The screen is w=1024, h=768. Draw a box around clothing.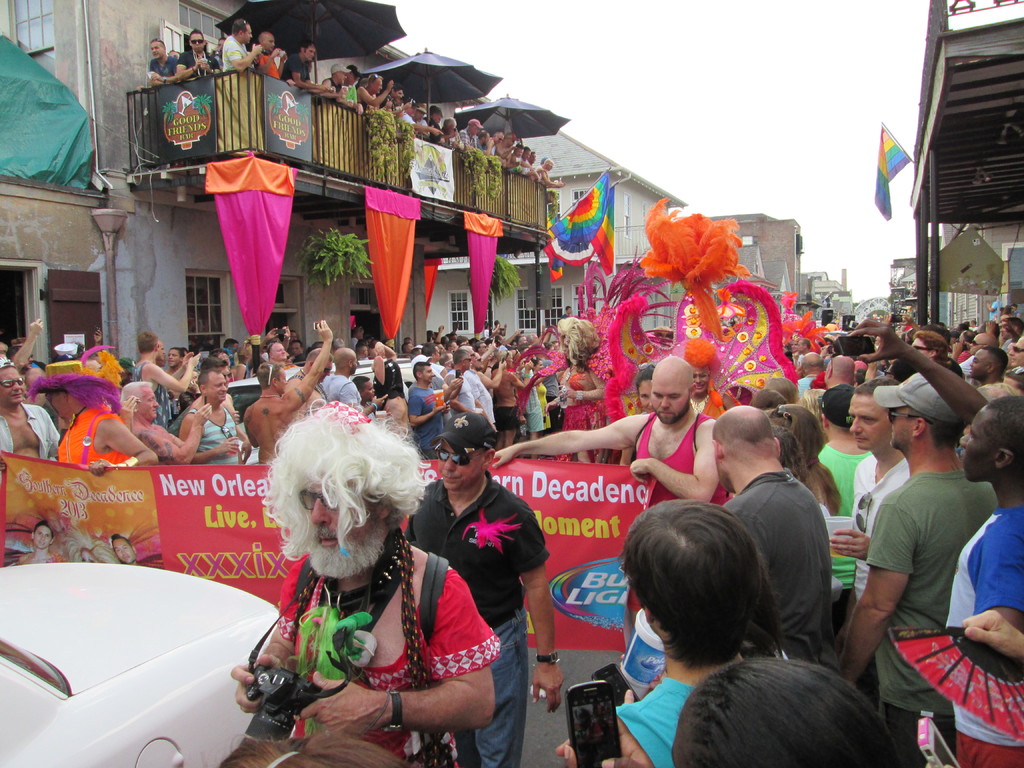
<box>221,37,253,73</box>.
